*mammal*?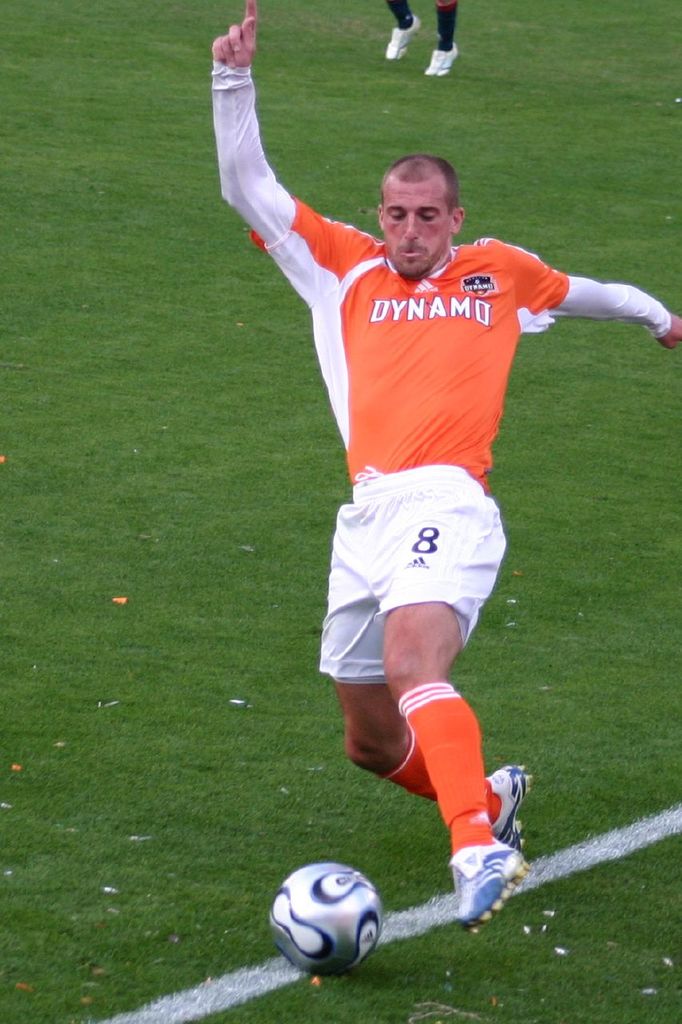
x1=193 y1=111 x2=672 y2=963
